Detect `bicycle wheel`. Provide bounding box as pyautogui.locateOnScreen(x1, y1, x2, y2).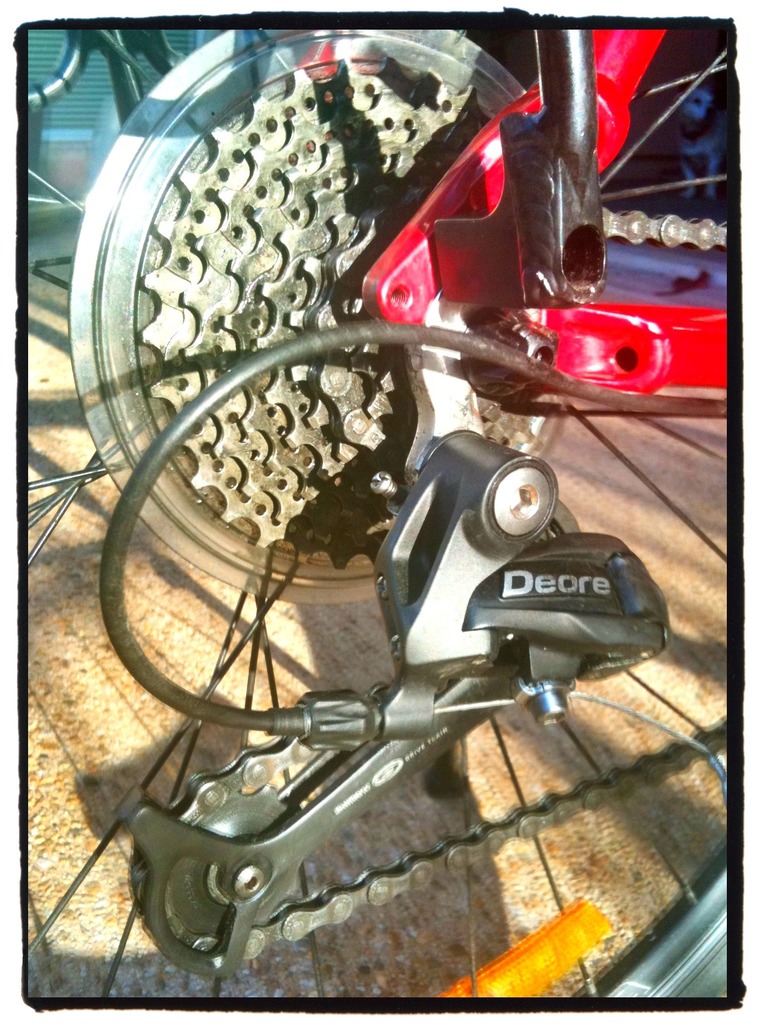
pyautogui.locateOnScreen(27, 32, 725, 996).
